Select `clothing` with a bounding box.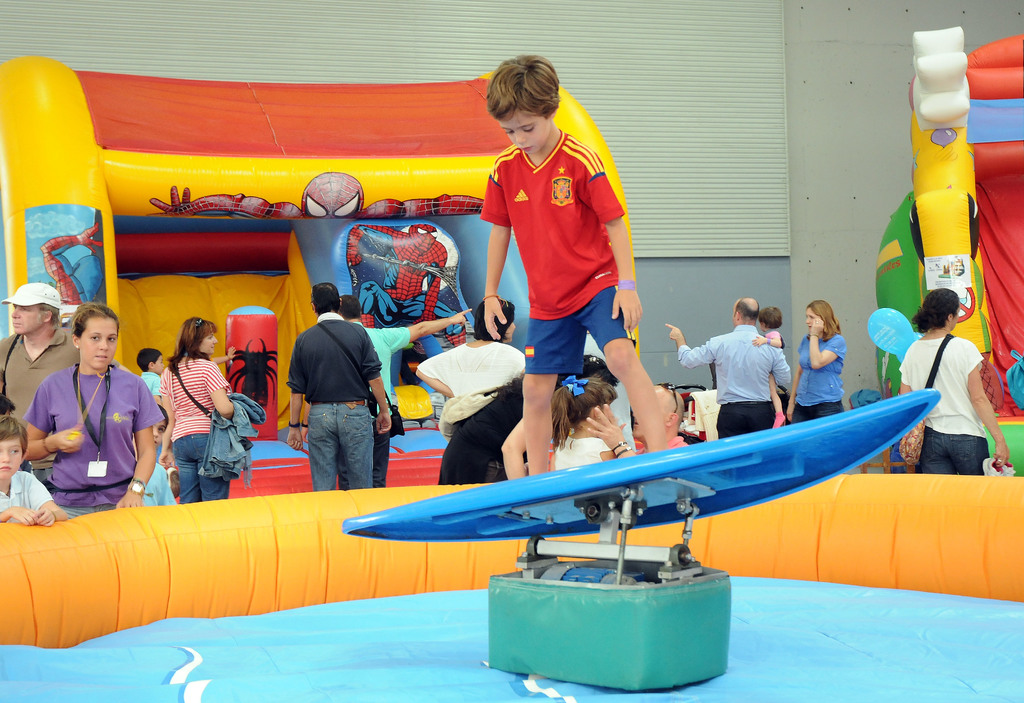
[x1=793, y1=335, x2=842, y2=423].
